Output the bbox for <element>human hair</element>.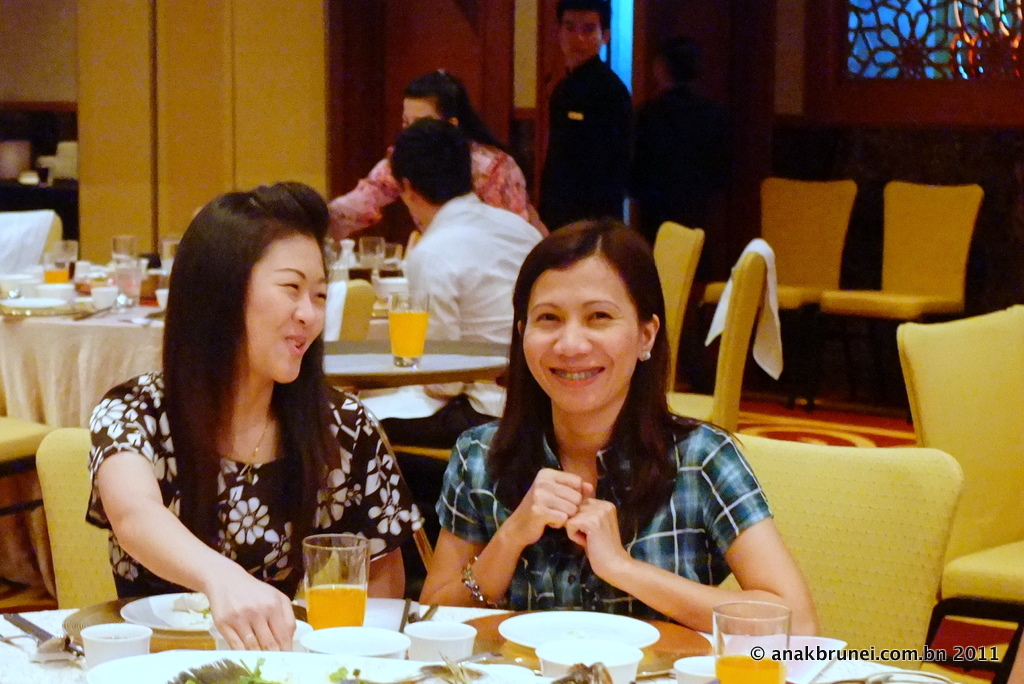
(left=556, top=0, right=614, bottom=23).
